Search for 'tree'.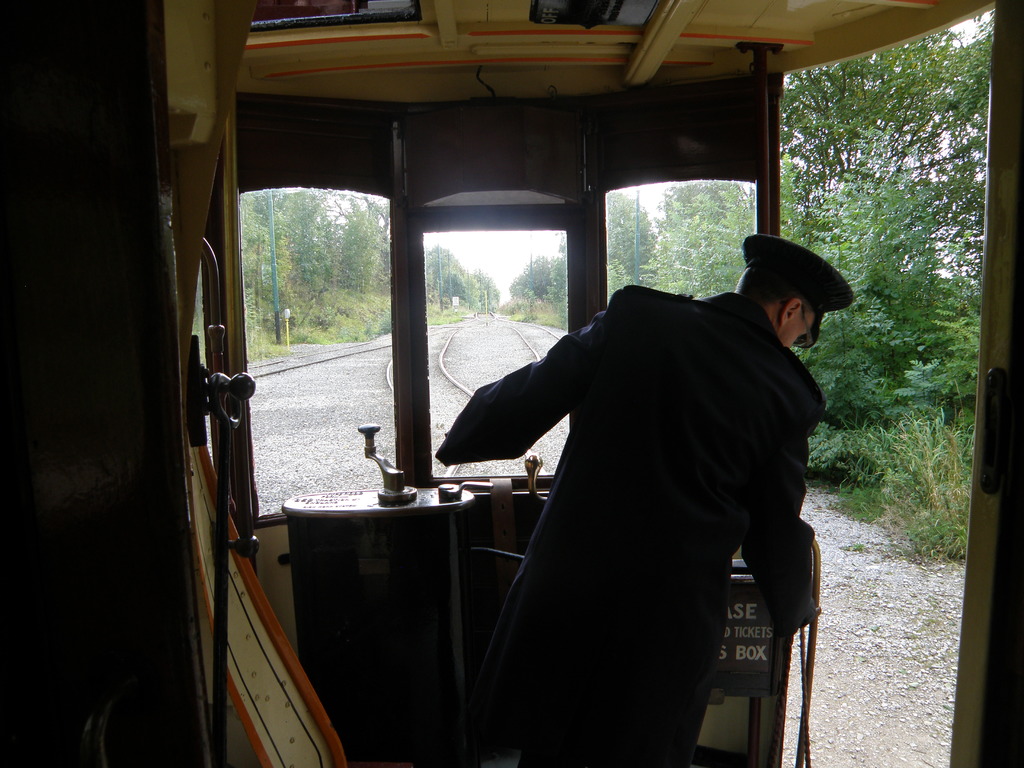
Found at {"left": 777, "top": 35, "right": 991, "bottom": 280}.
